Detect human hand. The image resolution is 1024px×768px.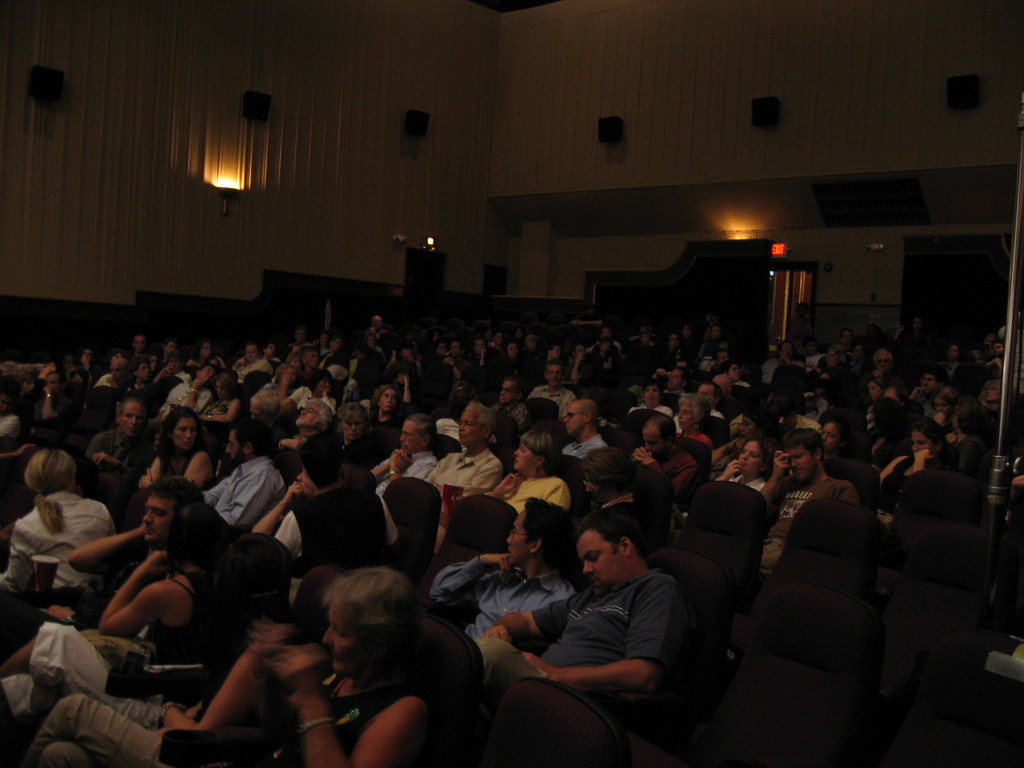
(x1=522, y1=651, x2=557, y2=680).
